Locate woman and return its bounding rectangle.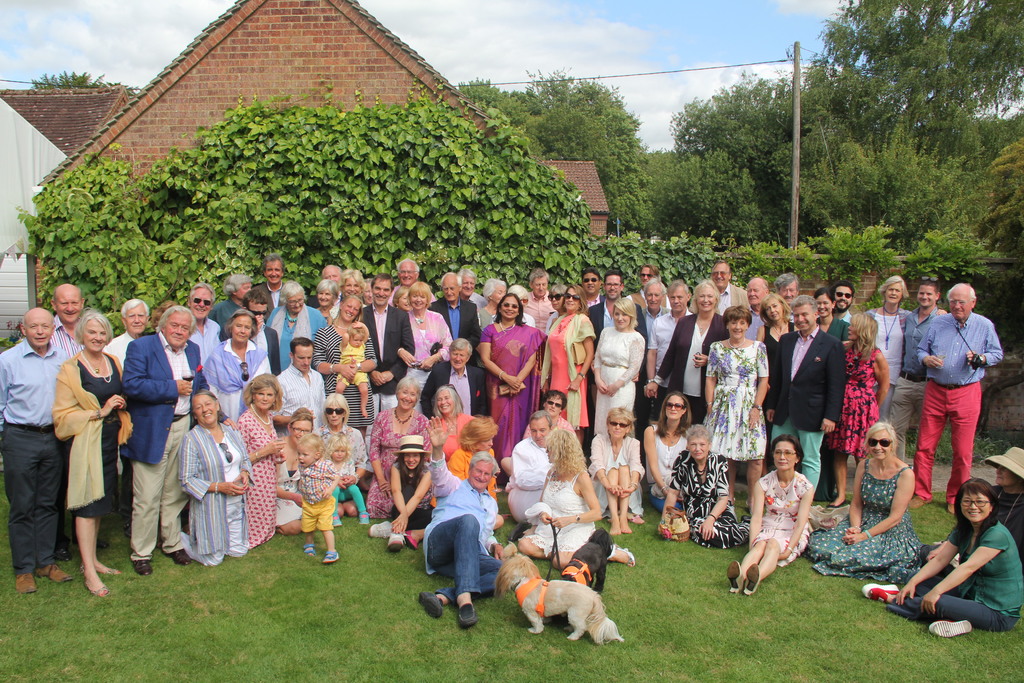
{"left": 817, "top": 287, "right": 847, "bottom": 496}.
